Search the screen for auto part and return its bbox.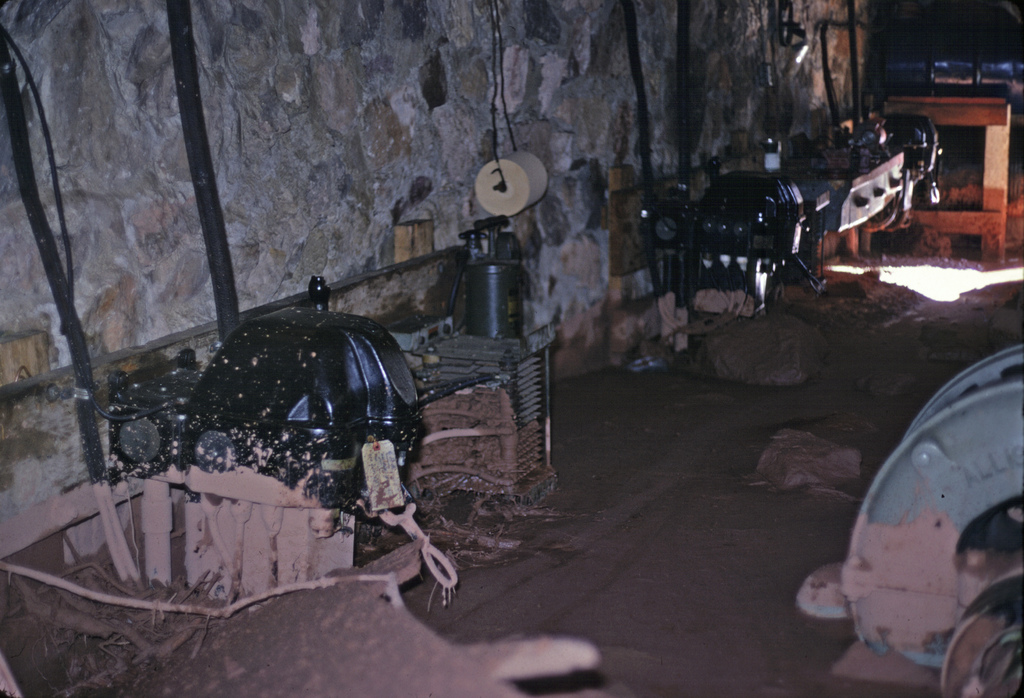
Found: l=803, t=329, r=1023, b=697.
